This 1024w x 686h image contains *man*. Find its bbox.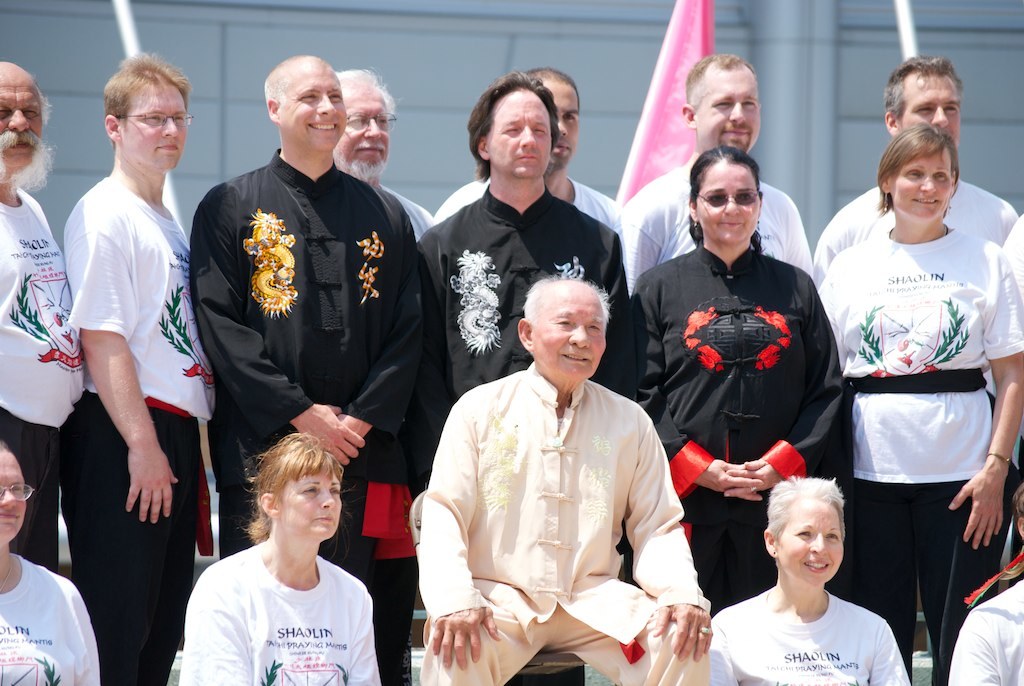
detection(621, 55, 808, 279).
